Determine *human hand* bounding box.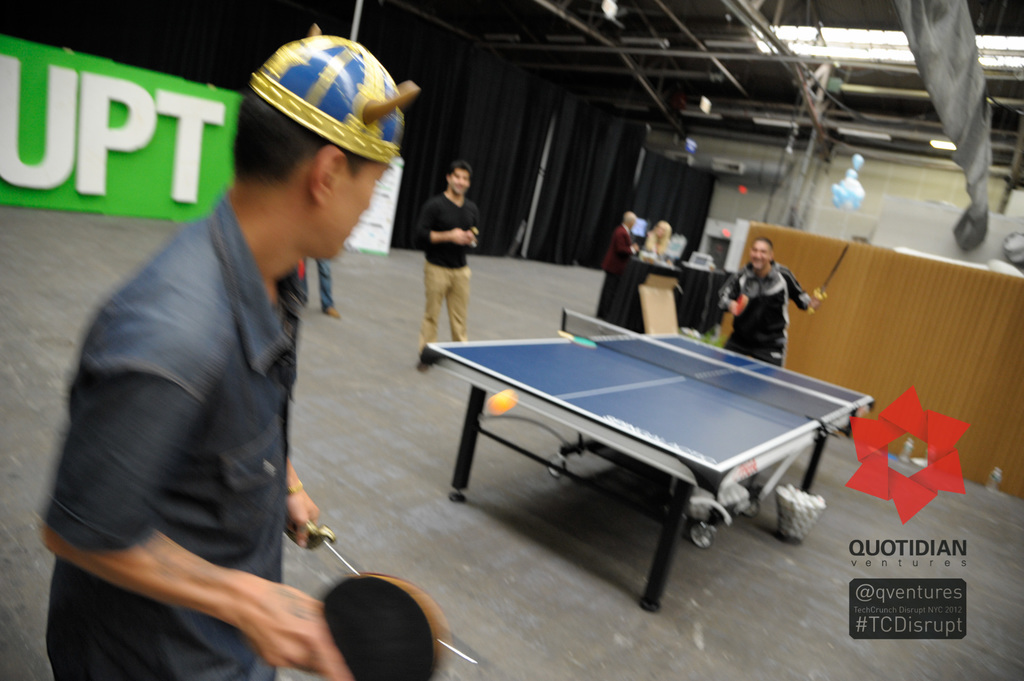
Determined: rect(452, 229, 469, 247).
